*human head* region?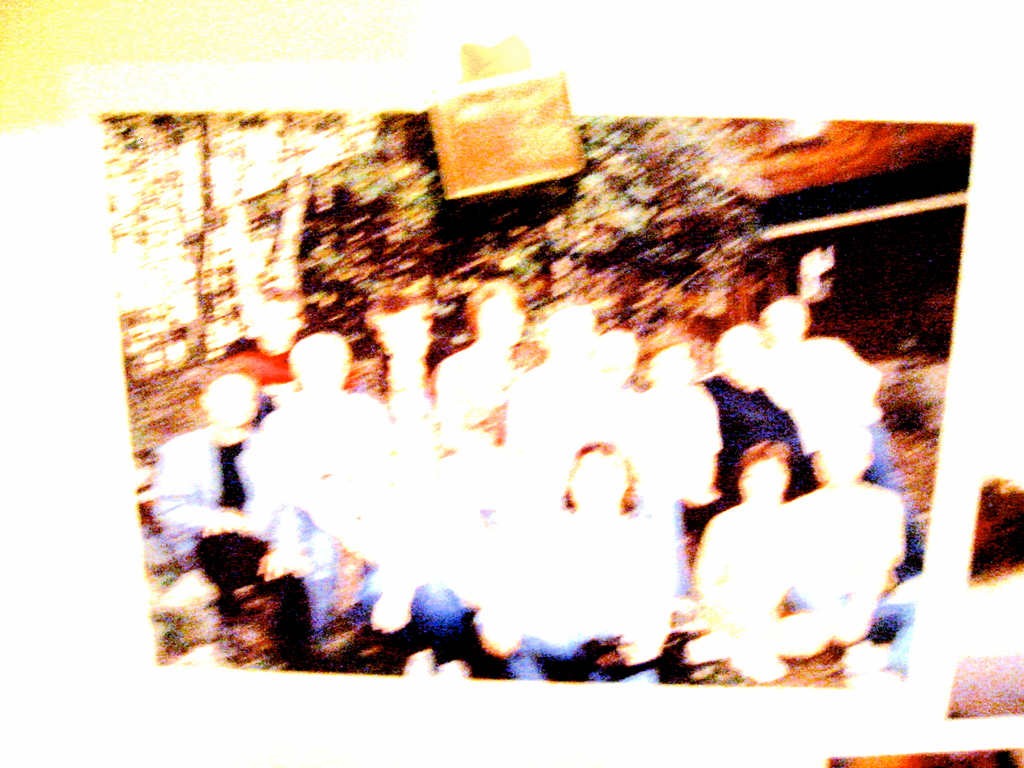
292, 335, 352, 388
